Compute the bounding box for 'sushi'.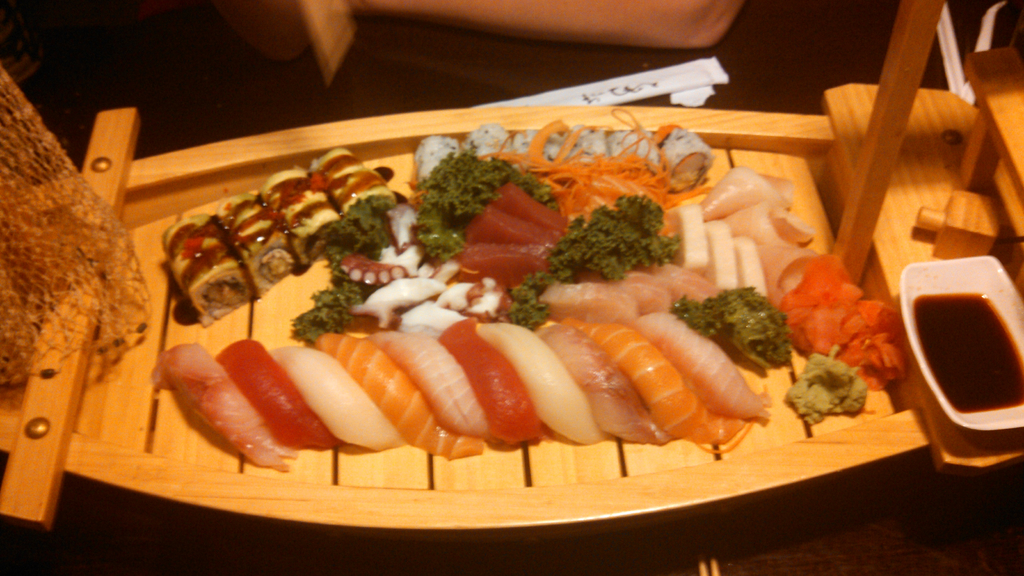
[left=164, top=214, right=245, bottom=316].
